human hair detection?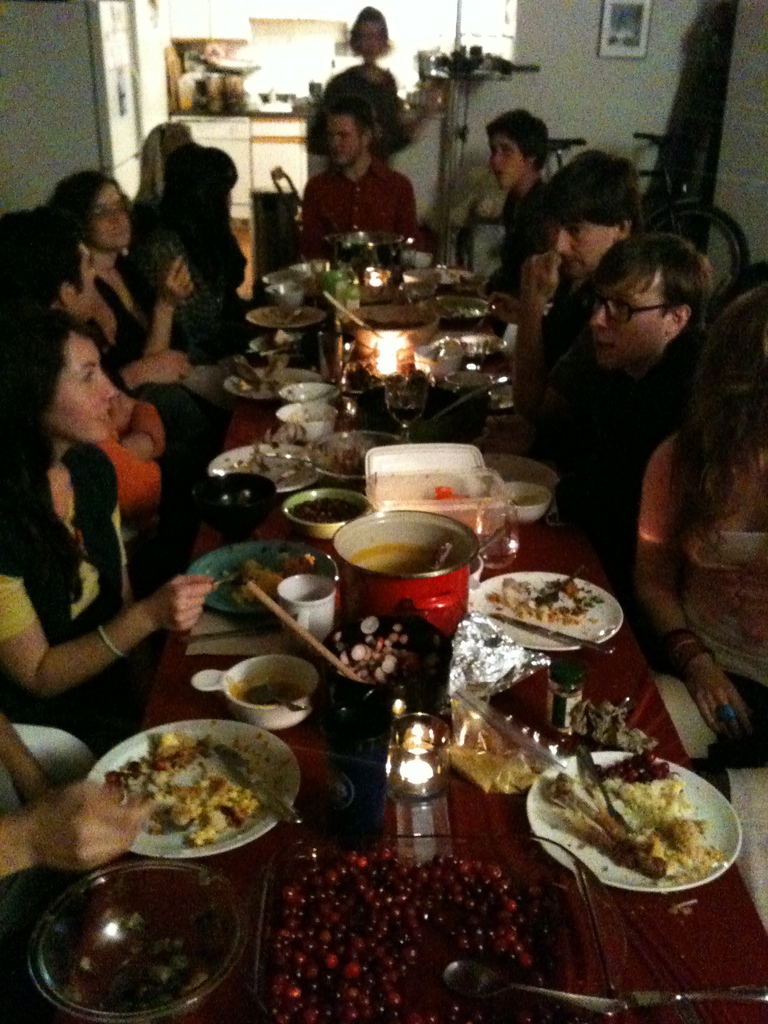
{"left": 585, "top": 230, "right": 717, "bottom": 331}
